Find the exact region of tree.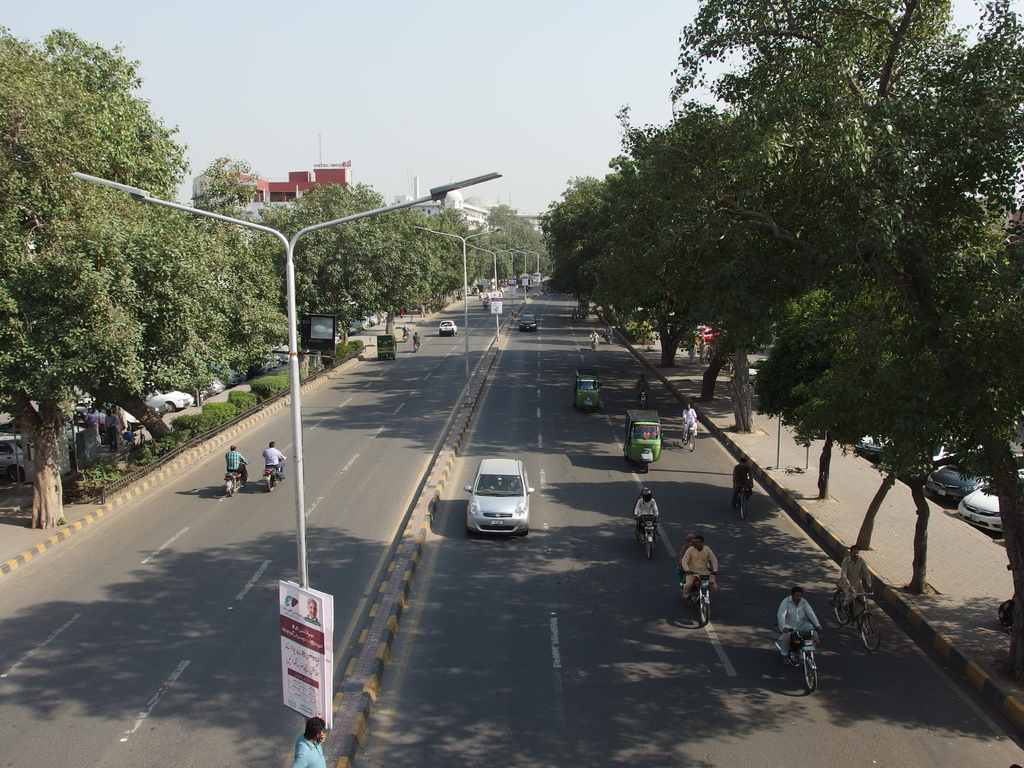
Exact region: bbox(749, 276, 978, 593).
